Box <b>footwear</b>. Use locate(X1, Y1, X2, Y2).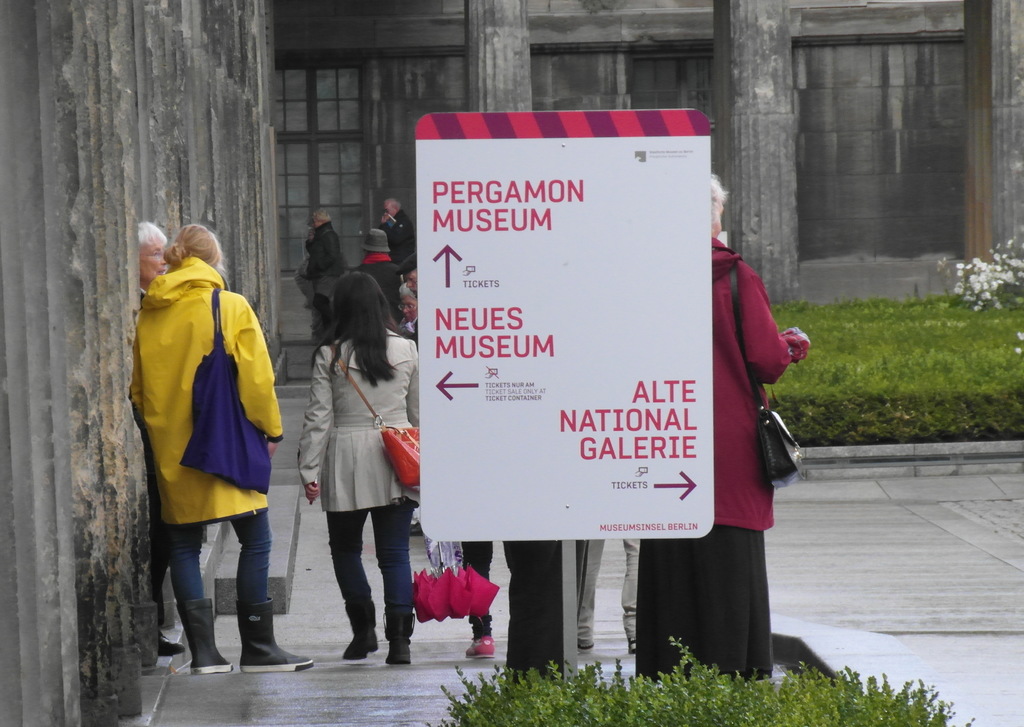
locate(627, 639, 638, 654).
